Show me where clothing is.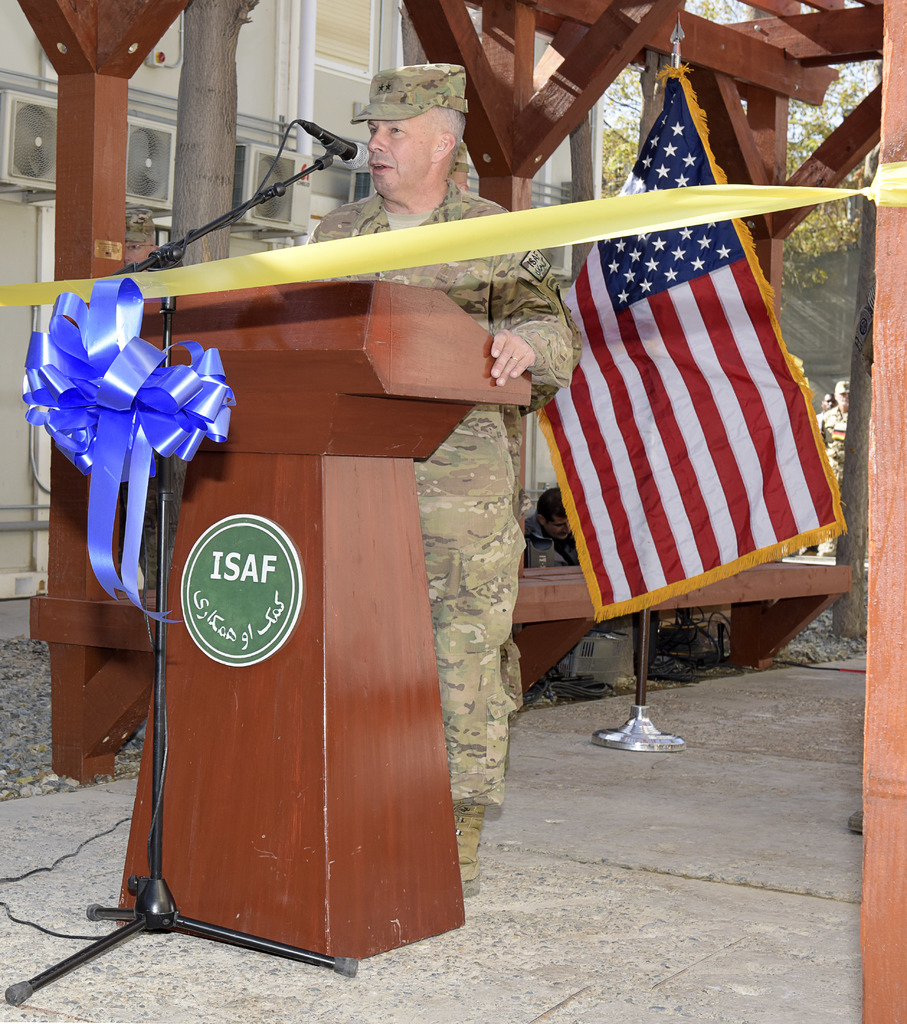
clothing is at rect(519, 508, 579, 564).
